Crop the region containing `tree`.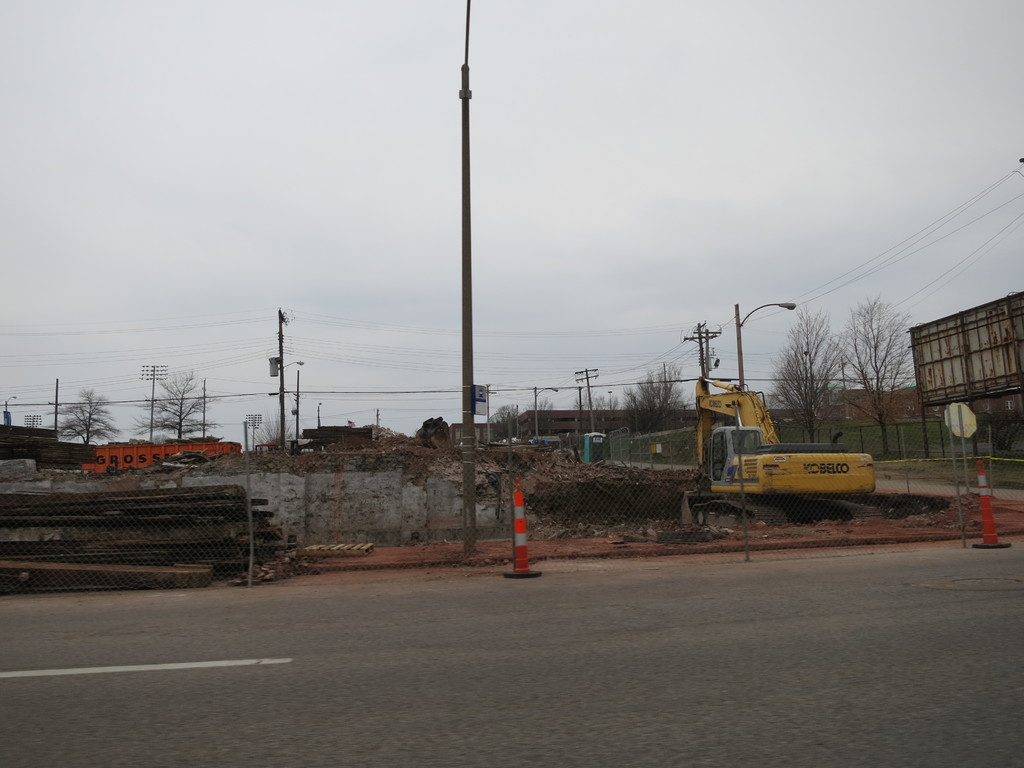
Crop region: bbox(761, 302, 852, 442).
